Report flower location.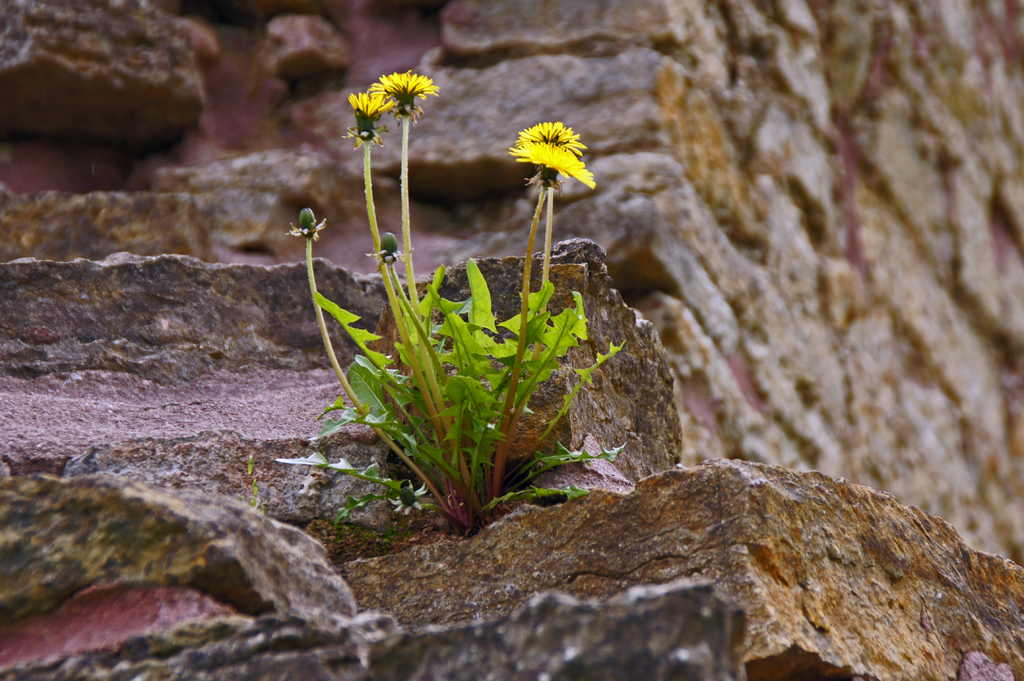
Report: <bbox>368, 68, 436, 128</bbox>.
